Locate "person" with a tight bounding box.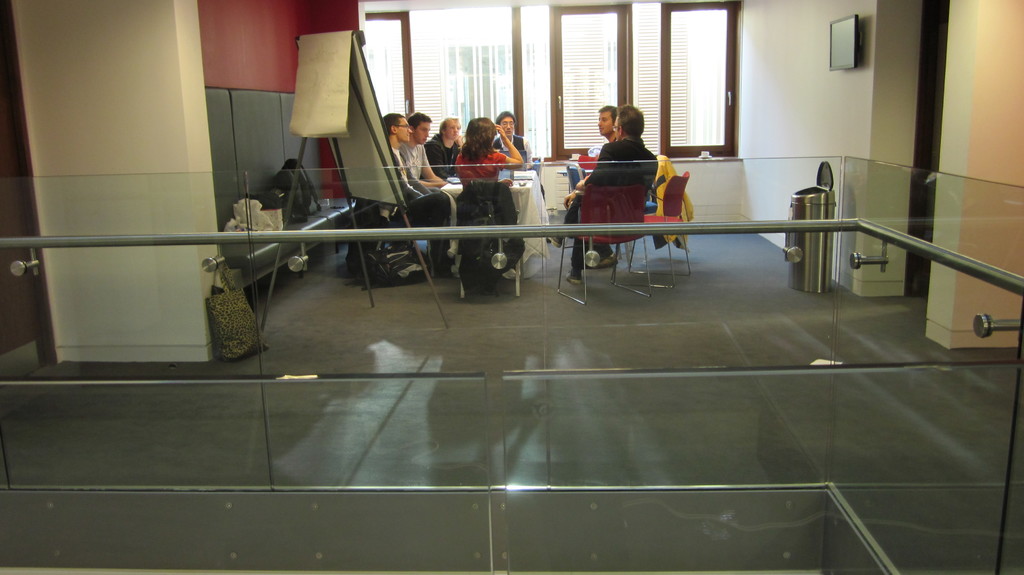
490, 111, 534, 169.
